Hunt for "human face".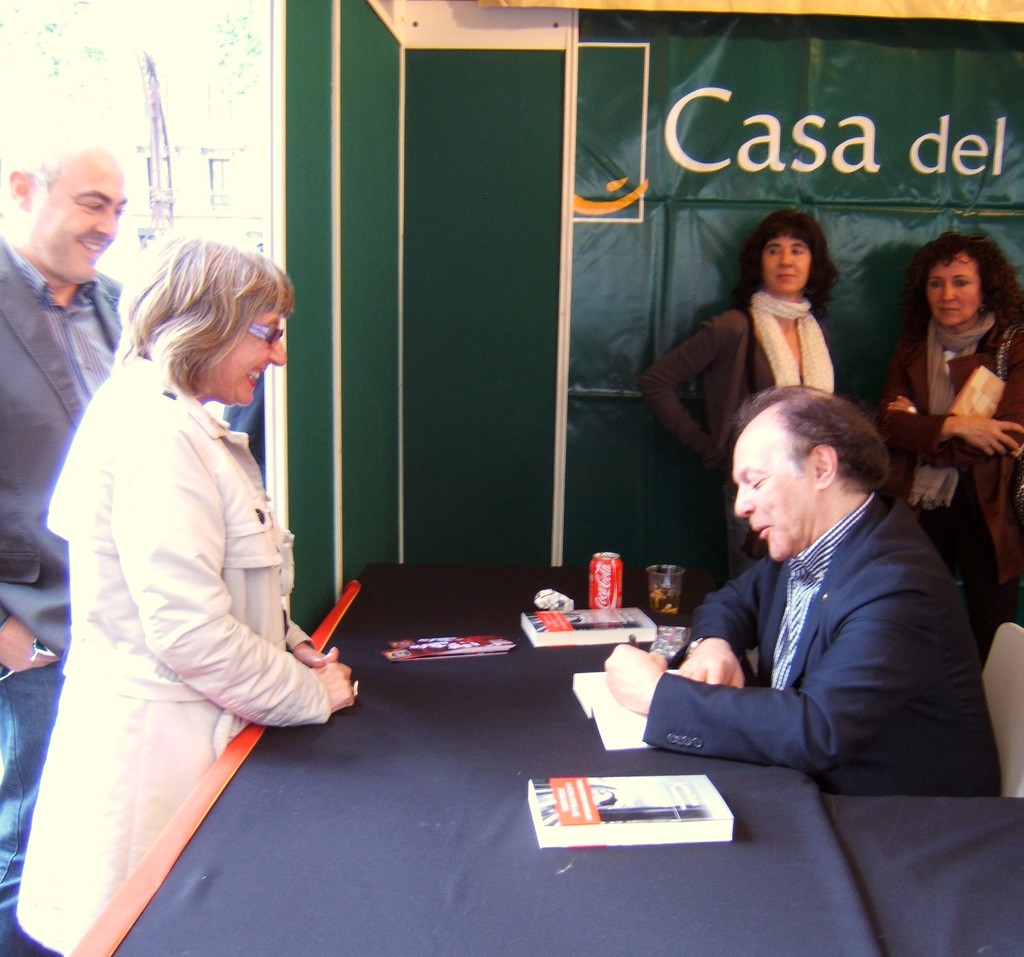
Hunted down at region(762, 234, 812, 295).
